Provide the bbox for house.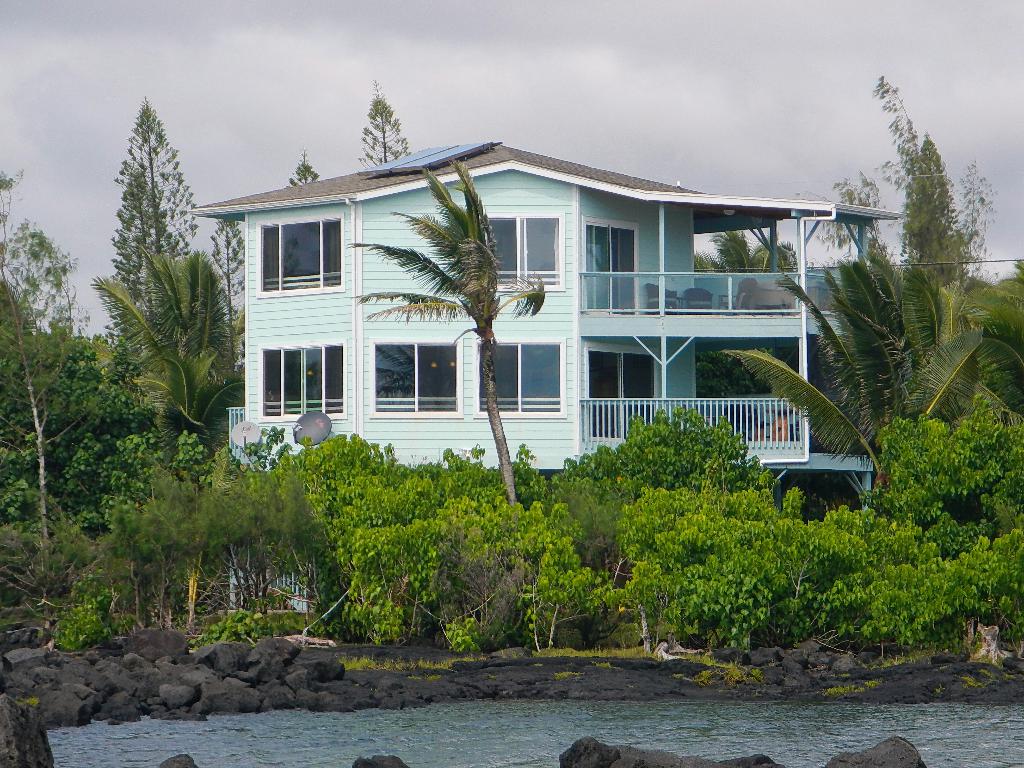
l=204, t=125, r=888, b=509.
